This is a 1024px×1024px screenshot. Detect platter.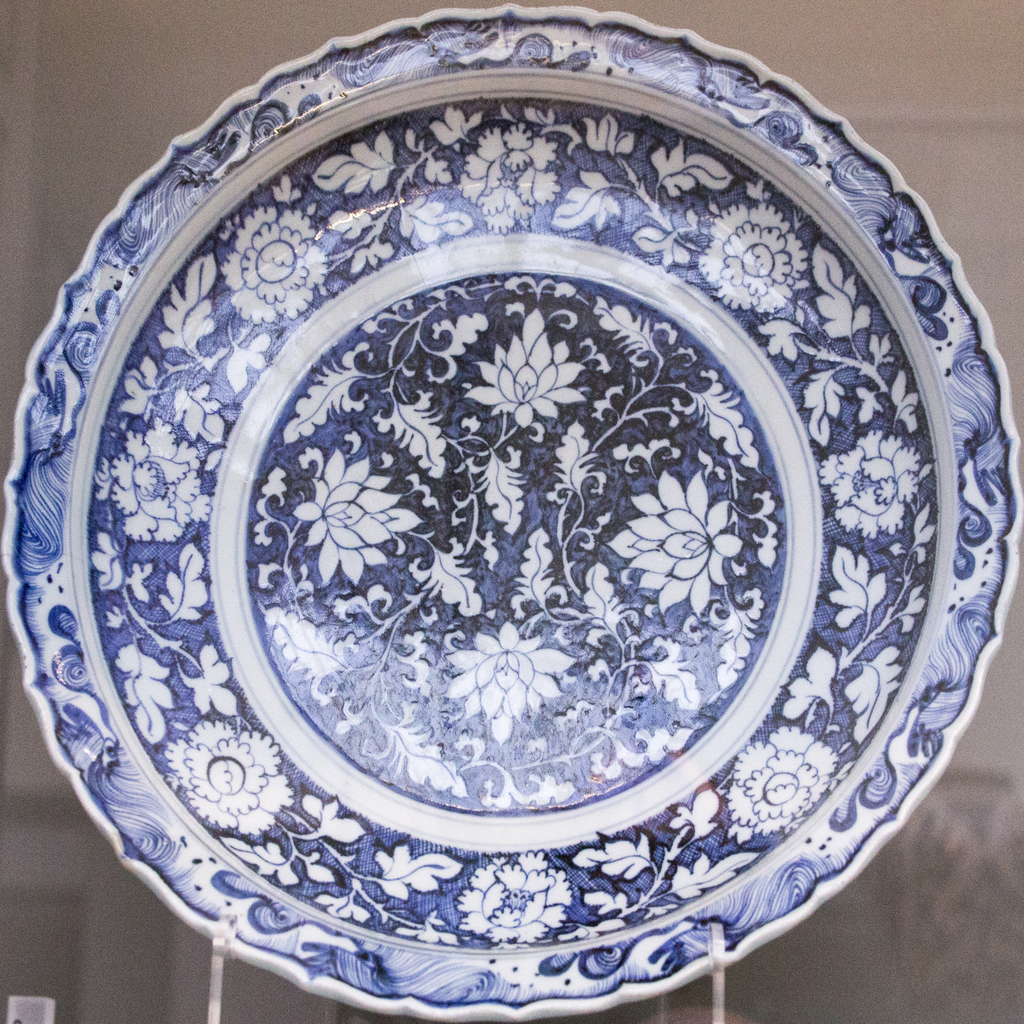
(0,4,1017,1023).
